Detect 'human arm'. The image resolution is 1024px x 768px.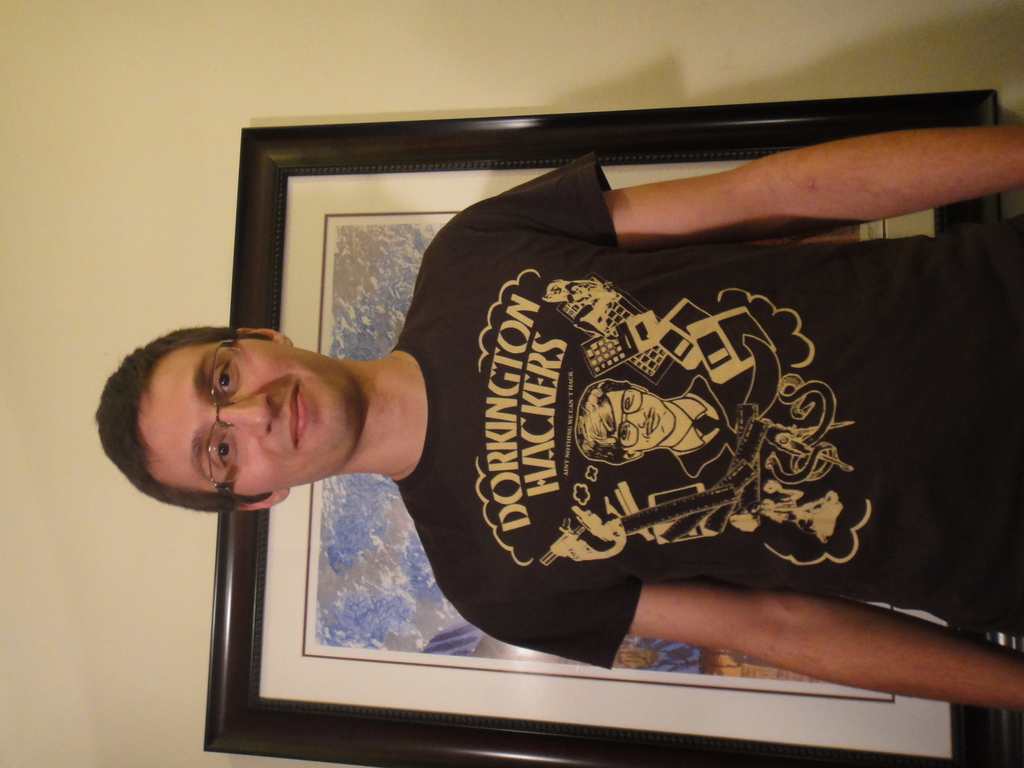
(left=536, top=104, right=1023, bottom=264).
